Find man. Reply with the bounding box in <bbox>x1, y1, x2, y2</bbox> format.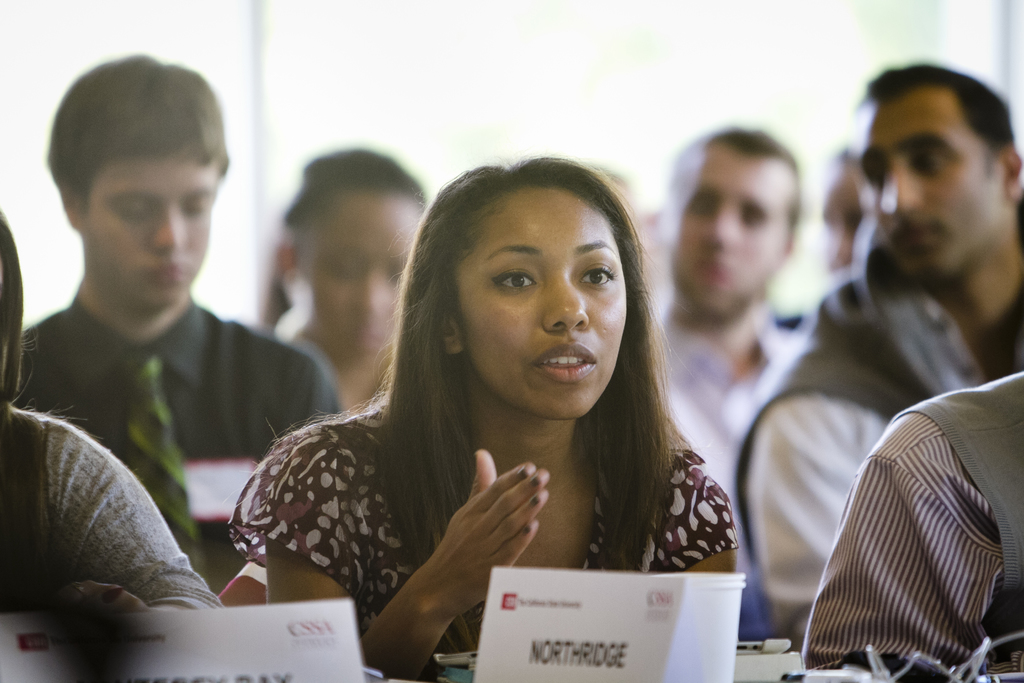
<bbox>801, 375, 1023, 682</bbox>.
